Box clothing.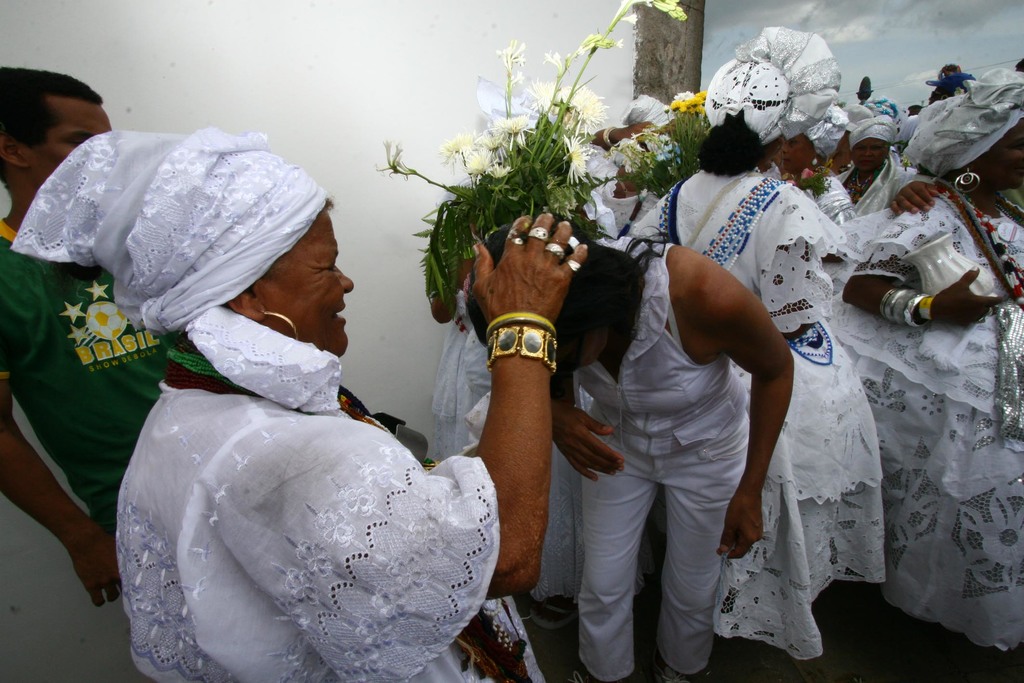
x1=114, y1=380, x2=547, y2=682.
